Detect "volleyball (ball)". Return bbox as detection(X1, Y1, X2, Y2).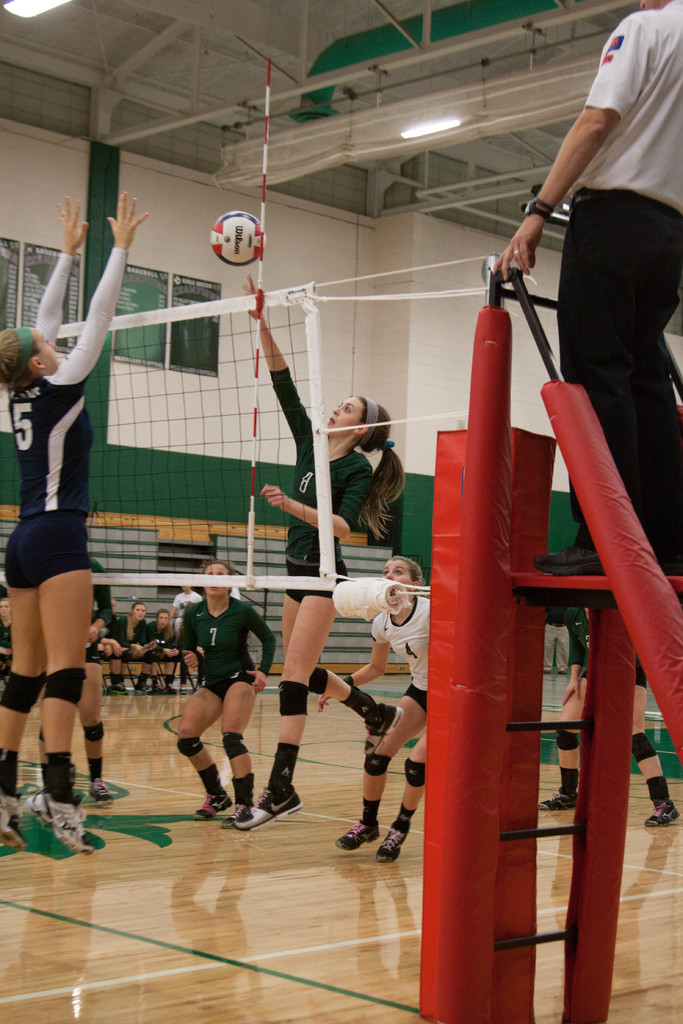
detection(210, 209, 267, 266).
